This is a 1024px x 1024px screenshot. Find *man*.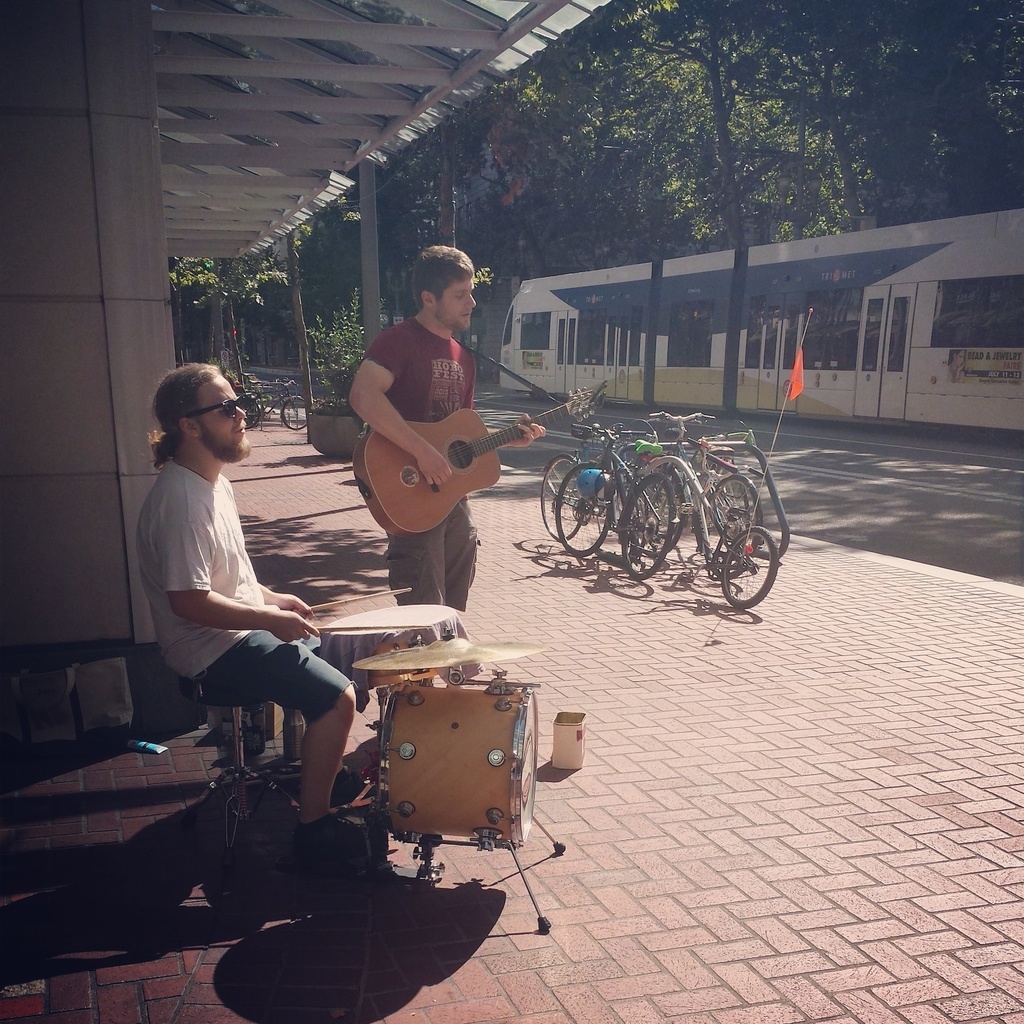
Bounding box: box(347, 242, 546, 608).
